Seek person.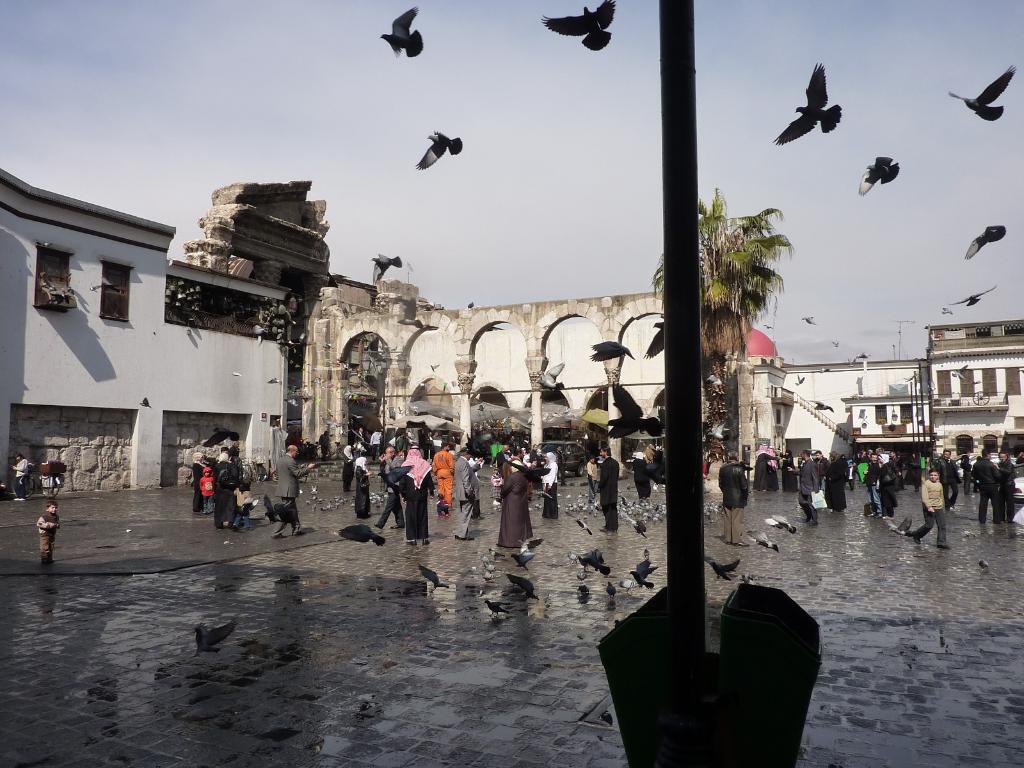
[34,503,63,564].
